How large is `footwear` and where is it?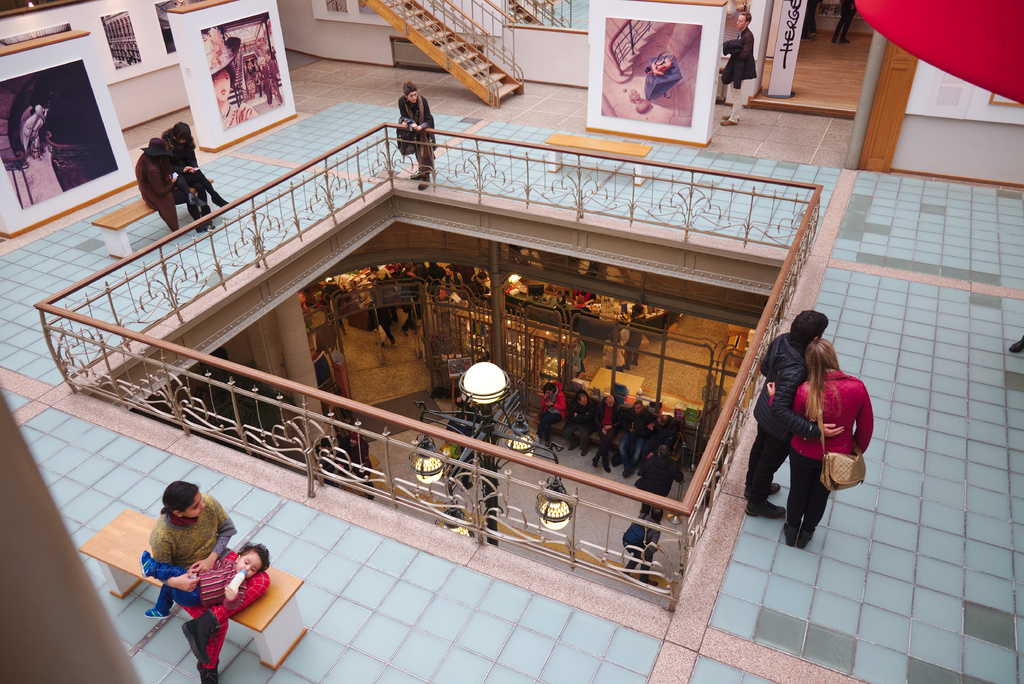
Bounding box: BBox(568, 439, 580, 452).
